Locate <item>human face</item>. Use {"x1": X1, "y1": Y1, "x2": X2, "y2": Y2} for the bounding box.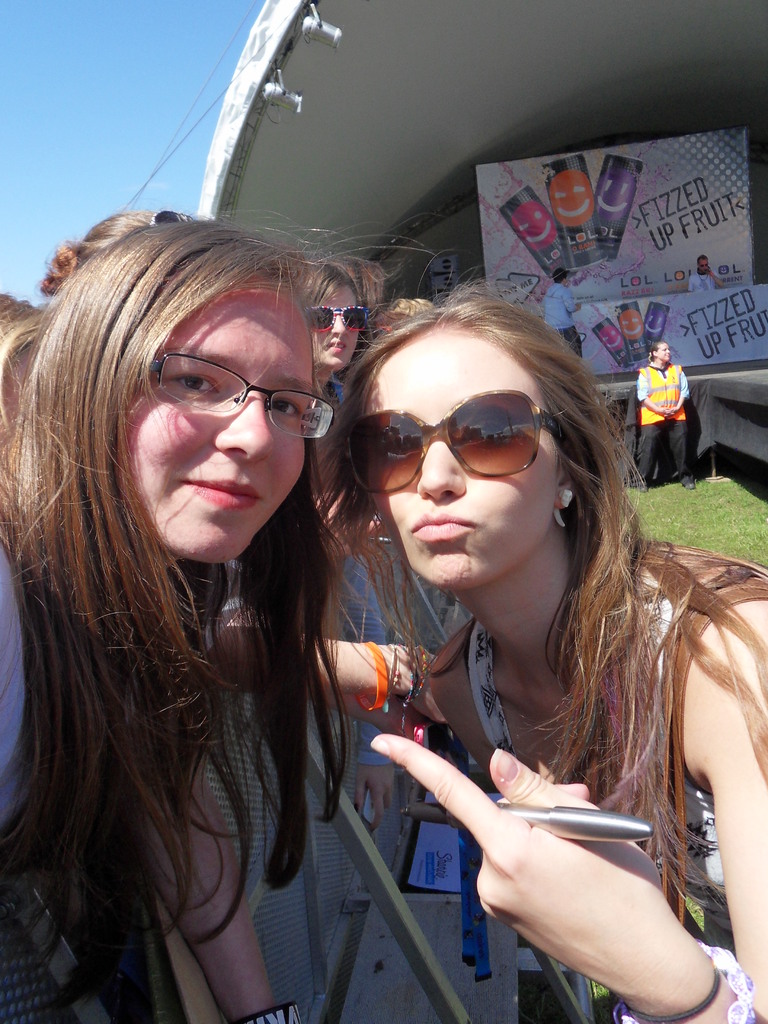
{"x1": 308, "y1": 284, "x2": 367, "y2": 359}.
